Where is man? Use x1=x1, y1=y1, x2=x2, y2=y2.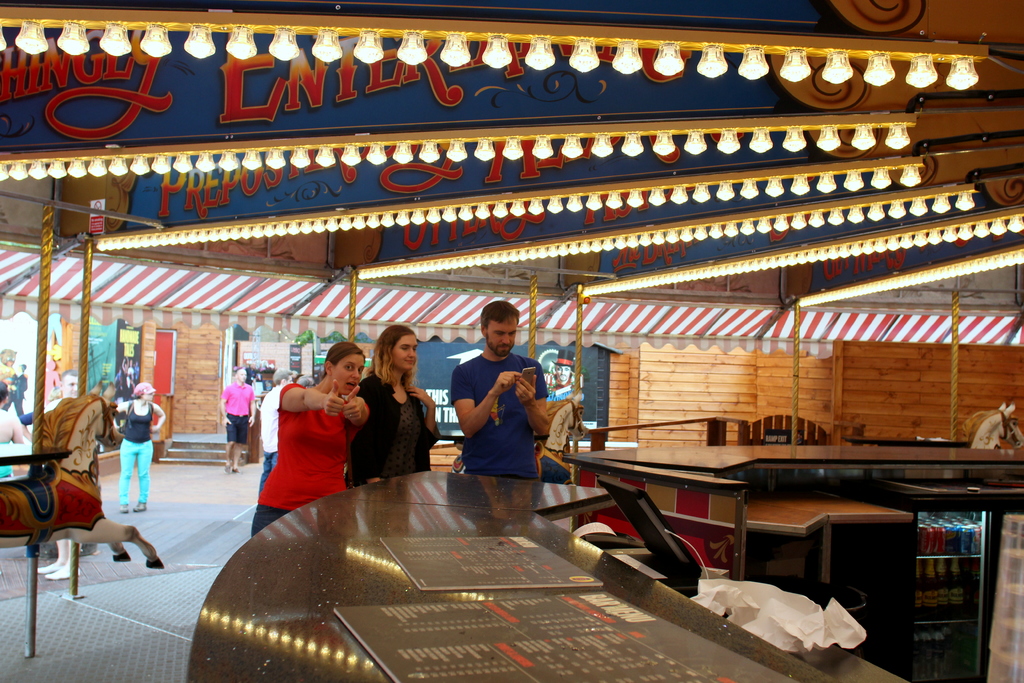
x1=348, y1=375, x2=440, y2=489.
